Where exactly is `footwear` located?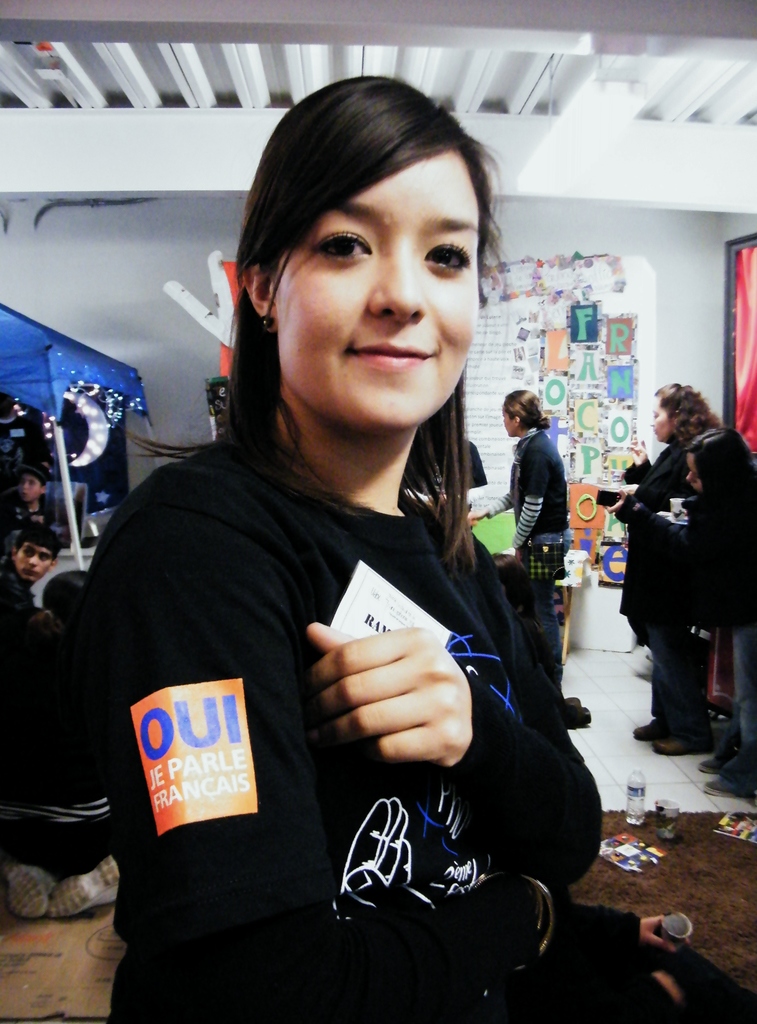
Its bounding box is <bbox>0, 860, 68, 927</bbox>.
